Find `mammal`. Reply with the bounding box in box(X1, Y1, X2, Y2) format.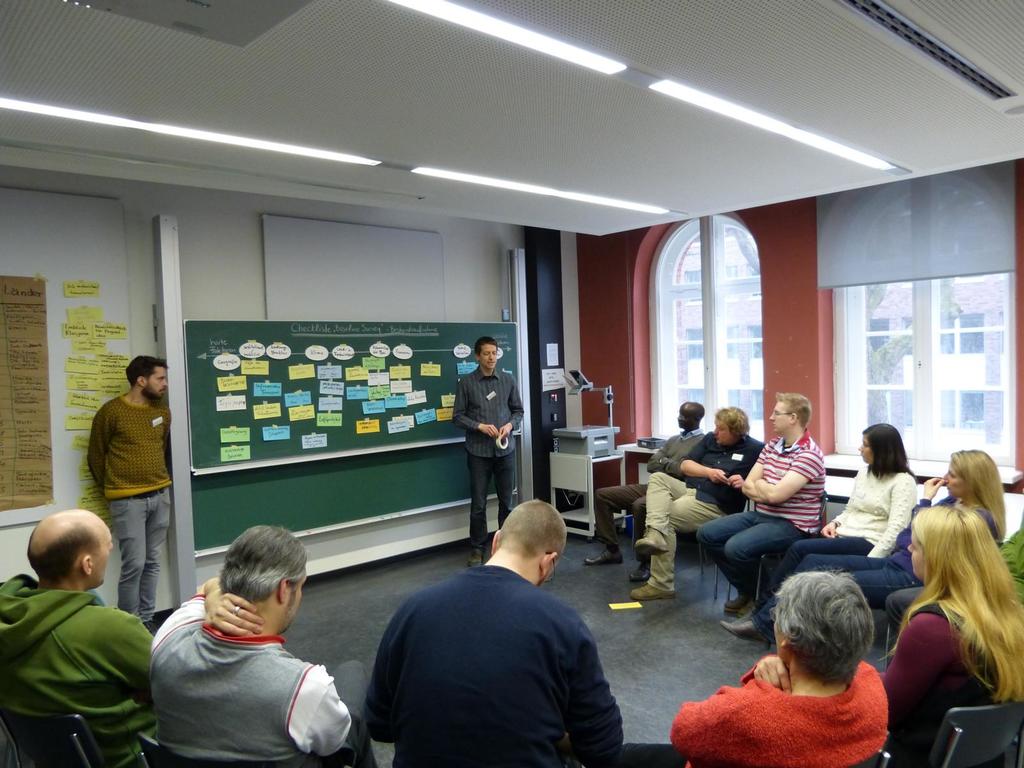
box(748, 419, 914, 605).
